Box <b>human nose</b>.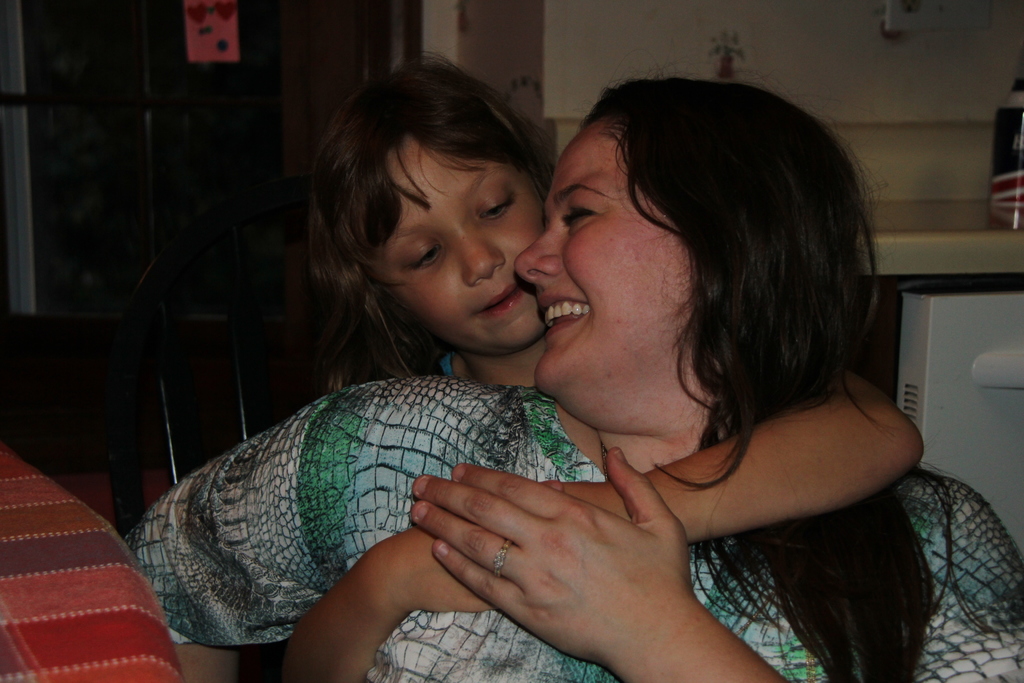
[left=460, top=223, right=504, bottom=286].
